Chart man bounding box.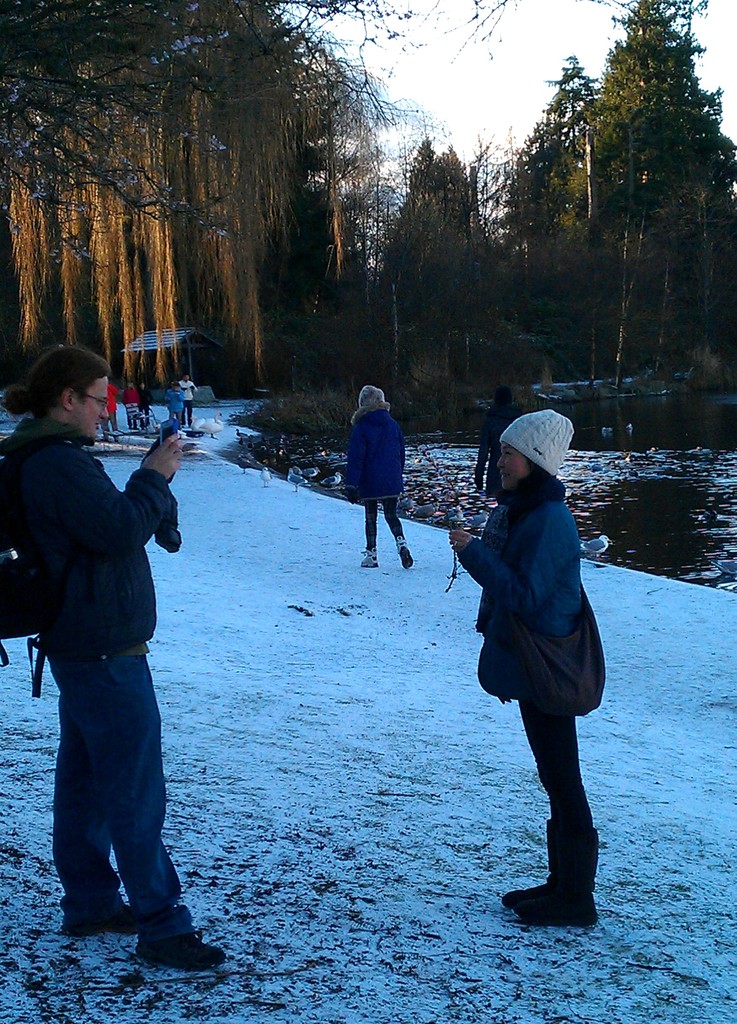
Charted: x1=17 y1=312 x2=208 y2=969.
